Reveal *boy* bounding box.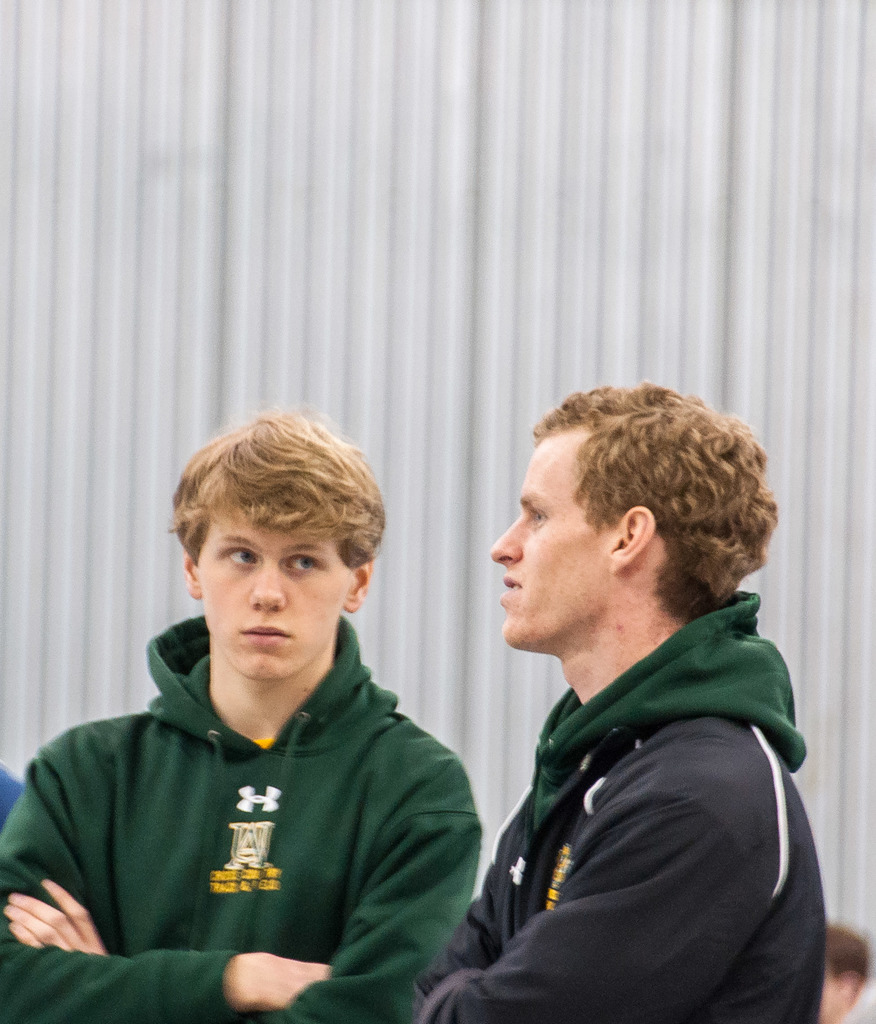
Revealed: x1=0 y1=404 x2=474 y2=1023.
